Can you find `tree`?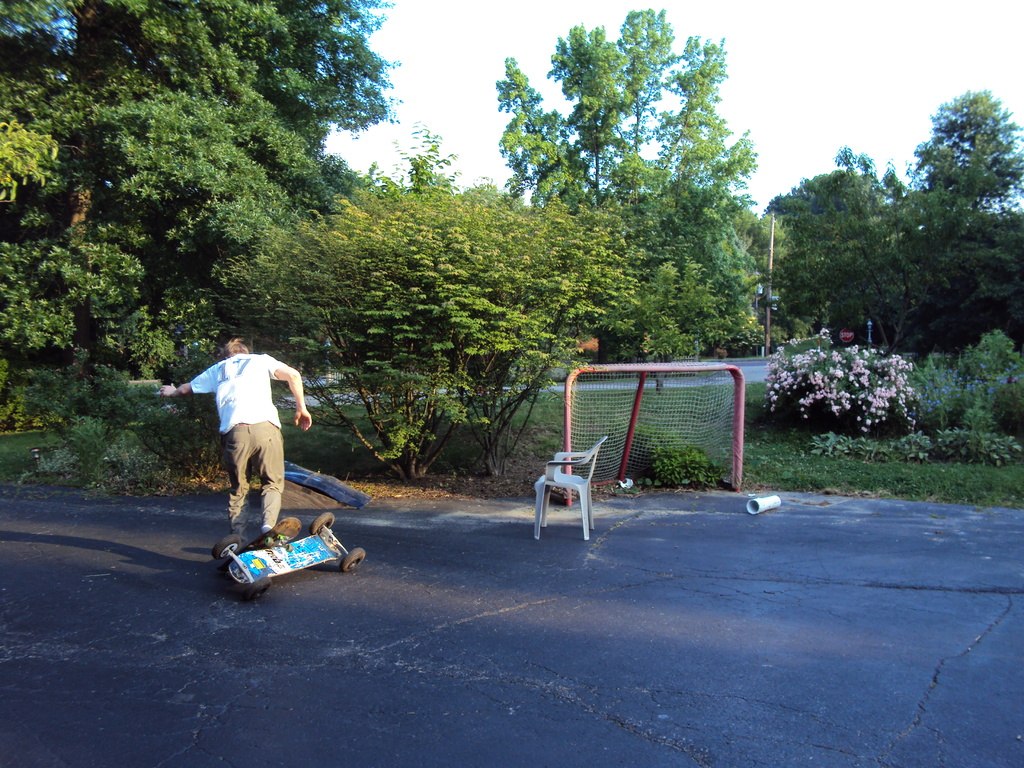
Yes, bounding box: detection(0, 0, 374, 387).
